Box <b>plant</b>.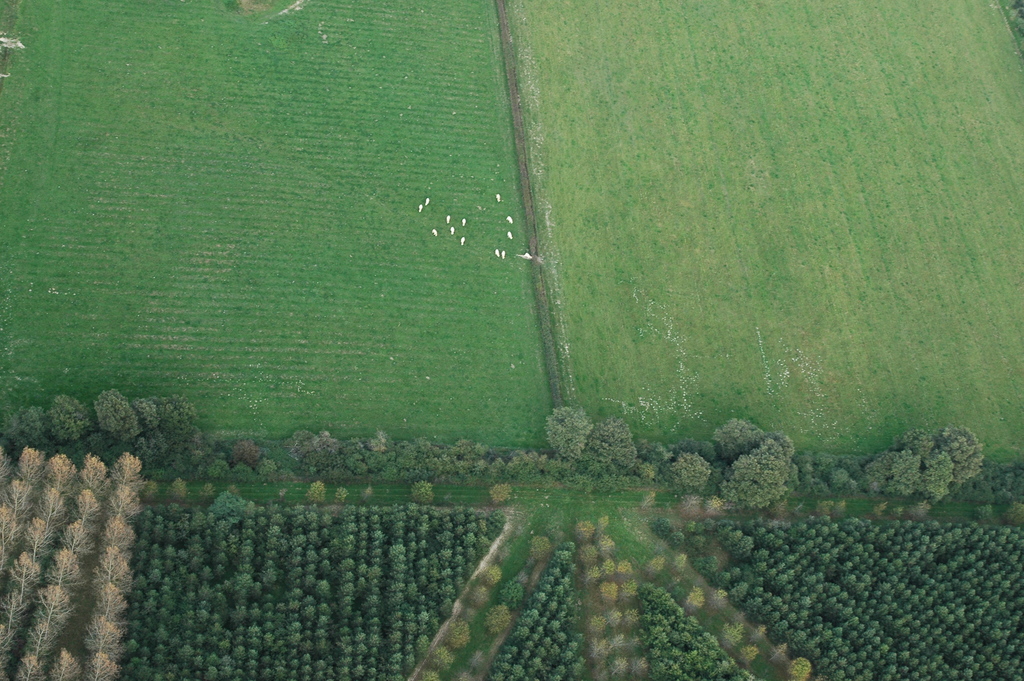
x1=0, y1=407, x2=54, y2=454.
